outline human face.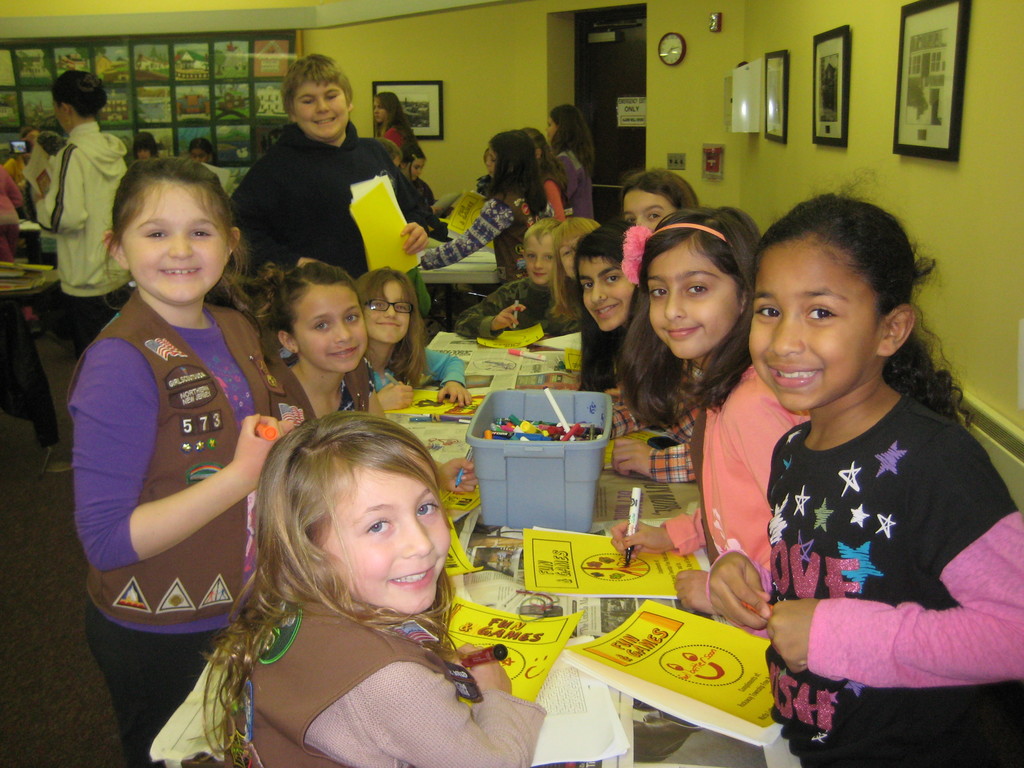
Outline: (118, 183, 227, 303).
